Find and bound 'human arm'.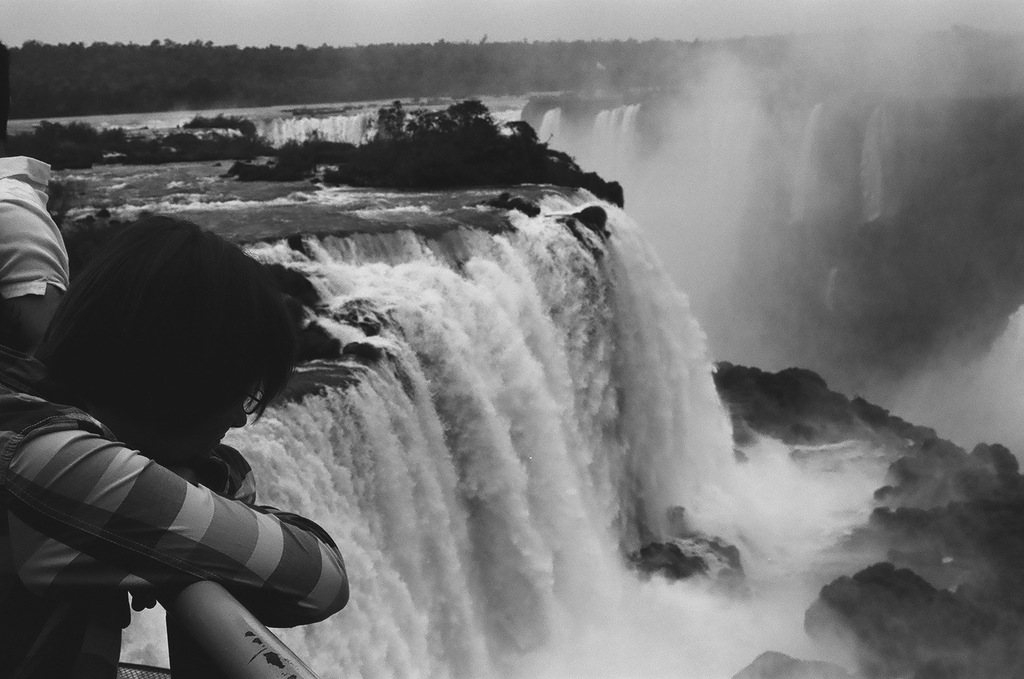
Bound: crop(33, 406, 318, 649).
